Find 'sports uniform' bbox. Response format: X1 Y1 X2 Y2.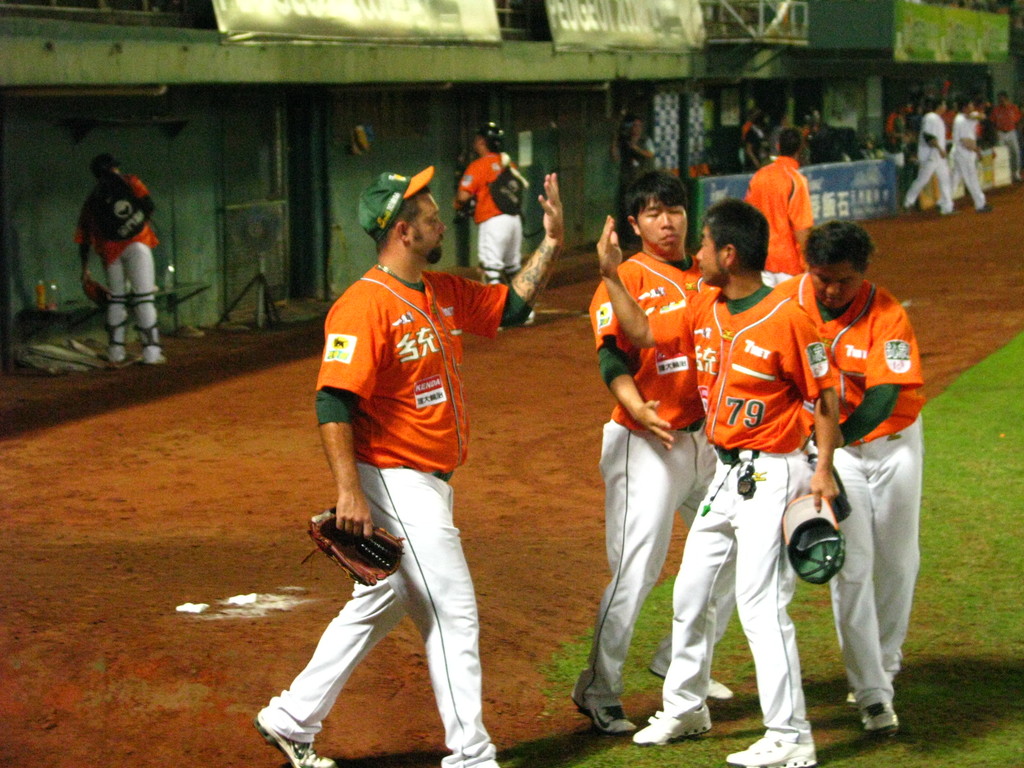
940 116 989 205.
